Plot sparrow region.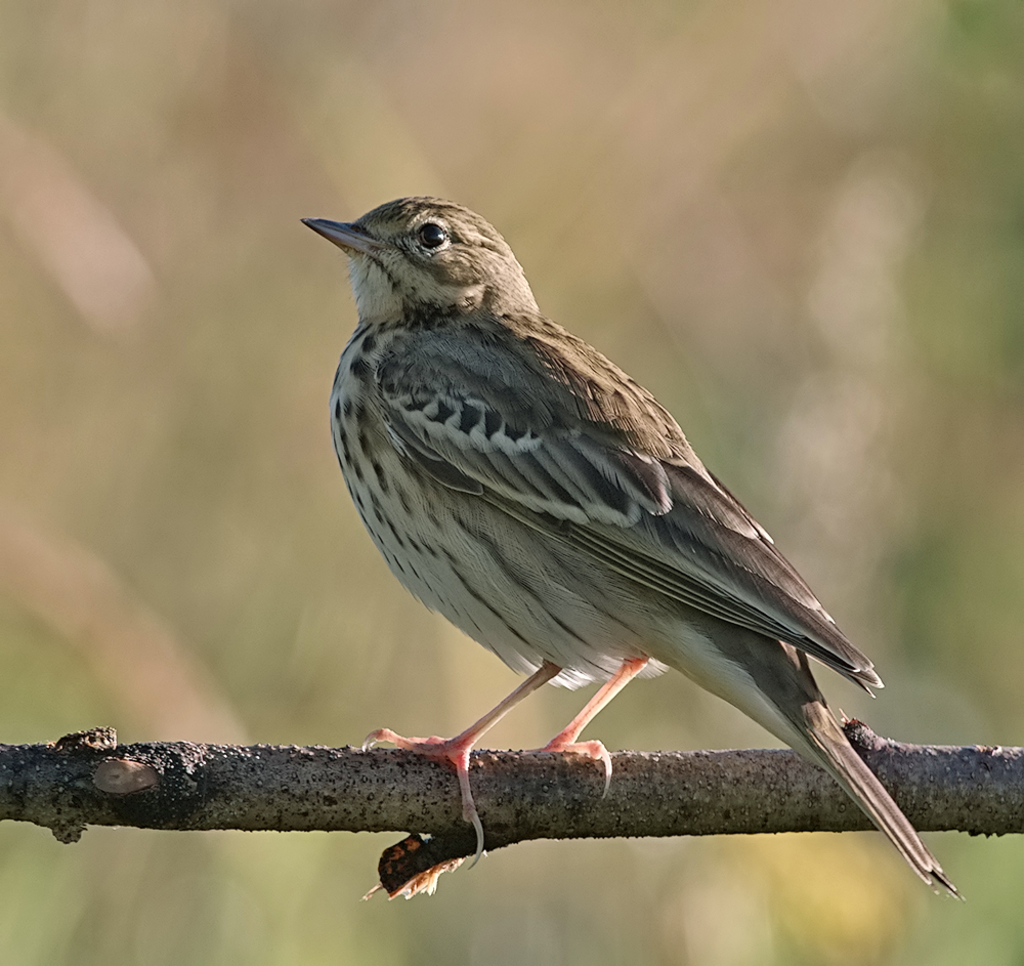
Plotted at <bbox>301, 190, 964, 892</bbox>.
